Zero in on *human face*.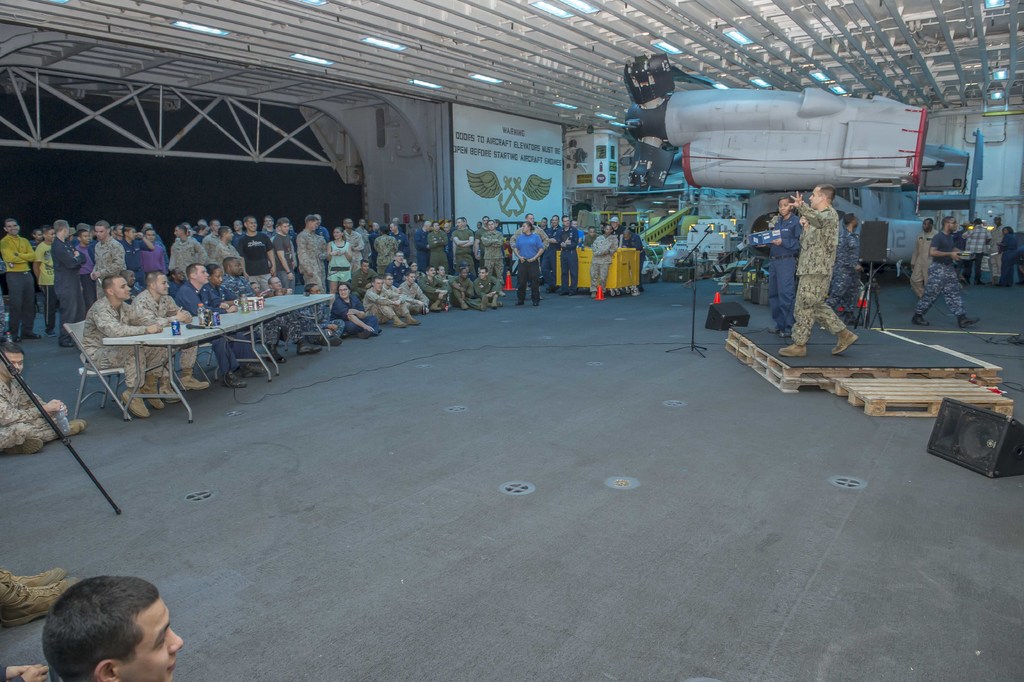
Zeroed in: locate(943, 215, 959, 241).
